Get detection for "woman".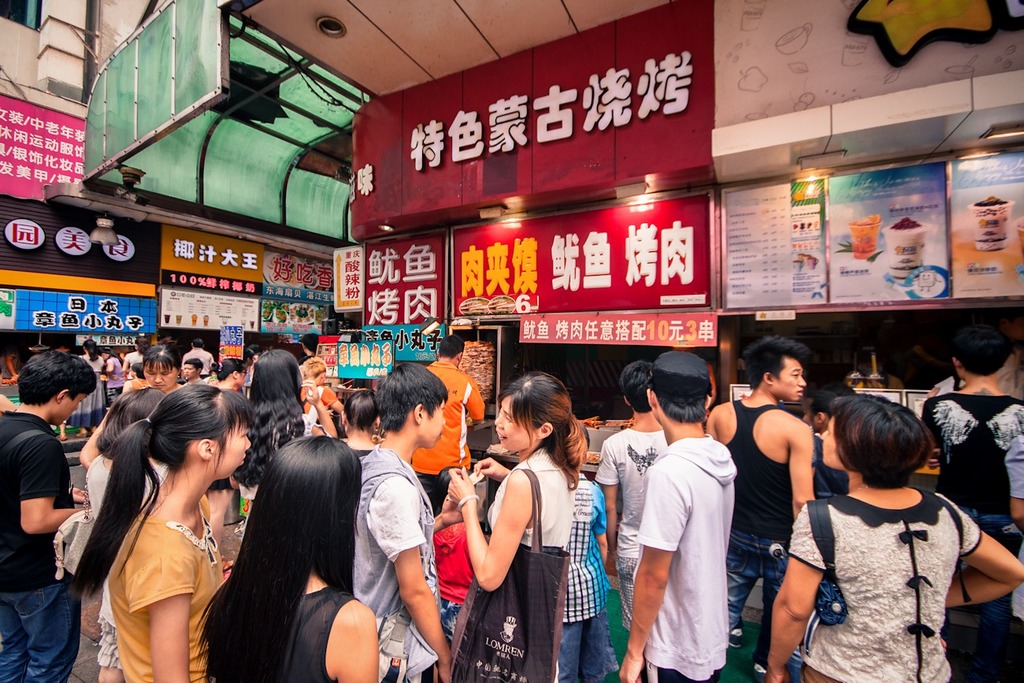
Detection: box(196, 424, 385, 682).
